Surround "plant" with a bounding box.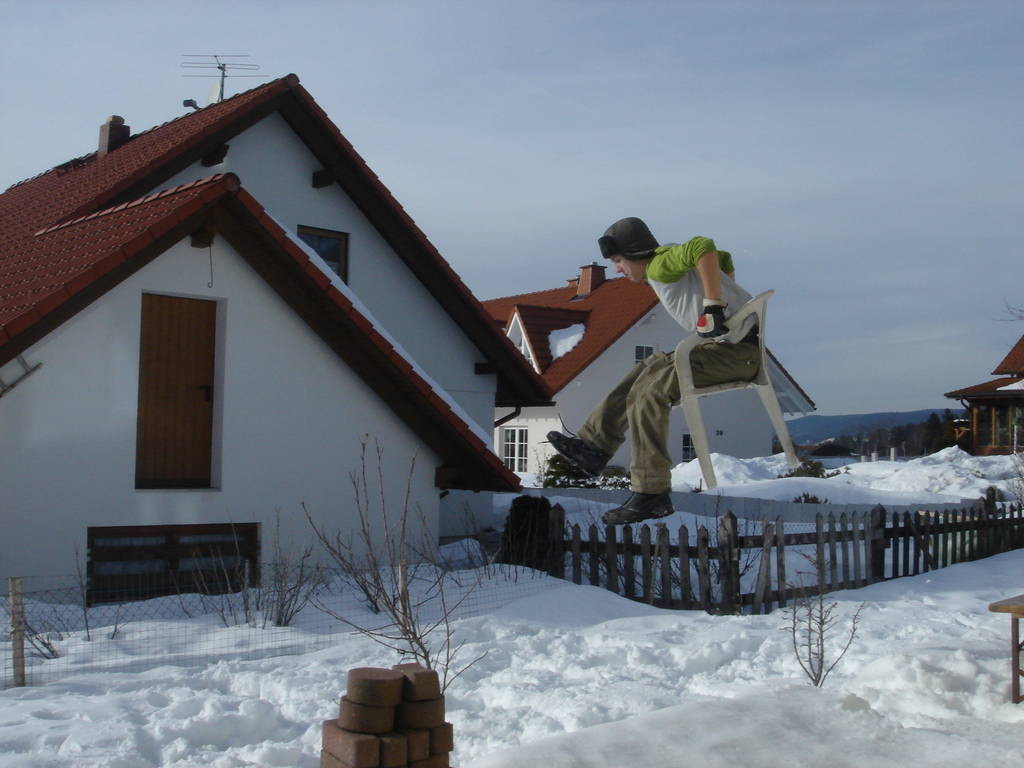
[361,474,459,697].
